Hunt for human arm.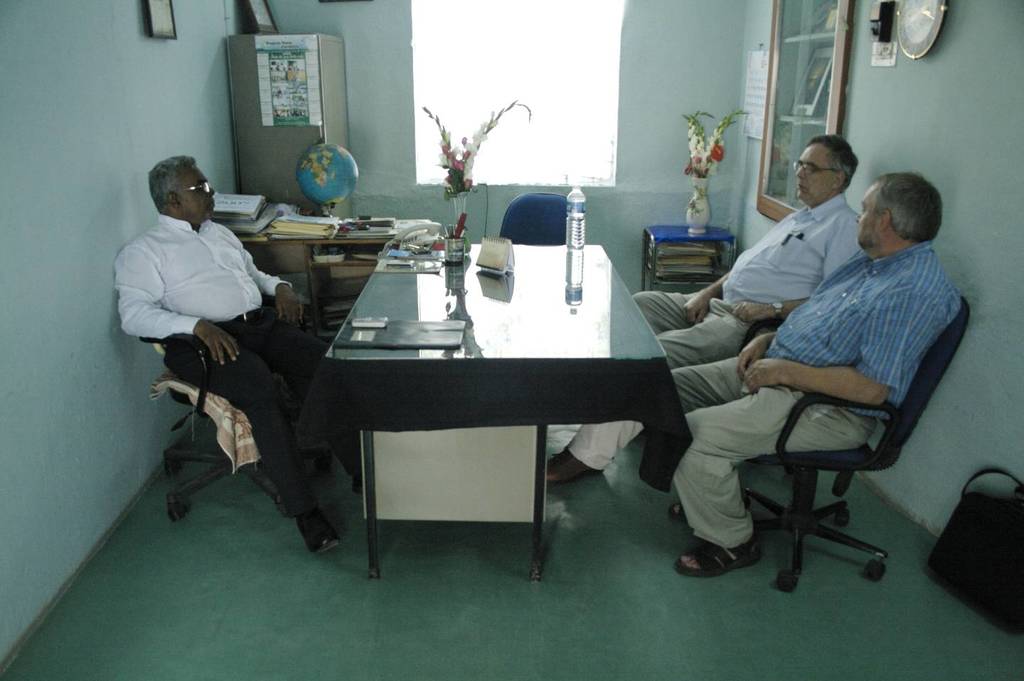
Hunted down at bbox=[683, 273, 730, 324].
